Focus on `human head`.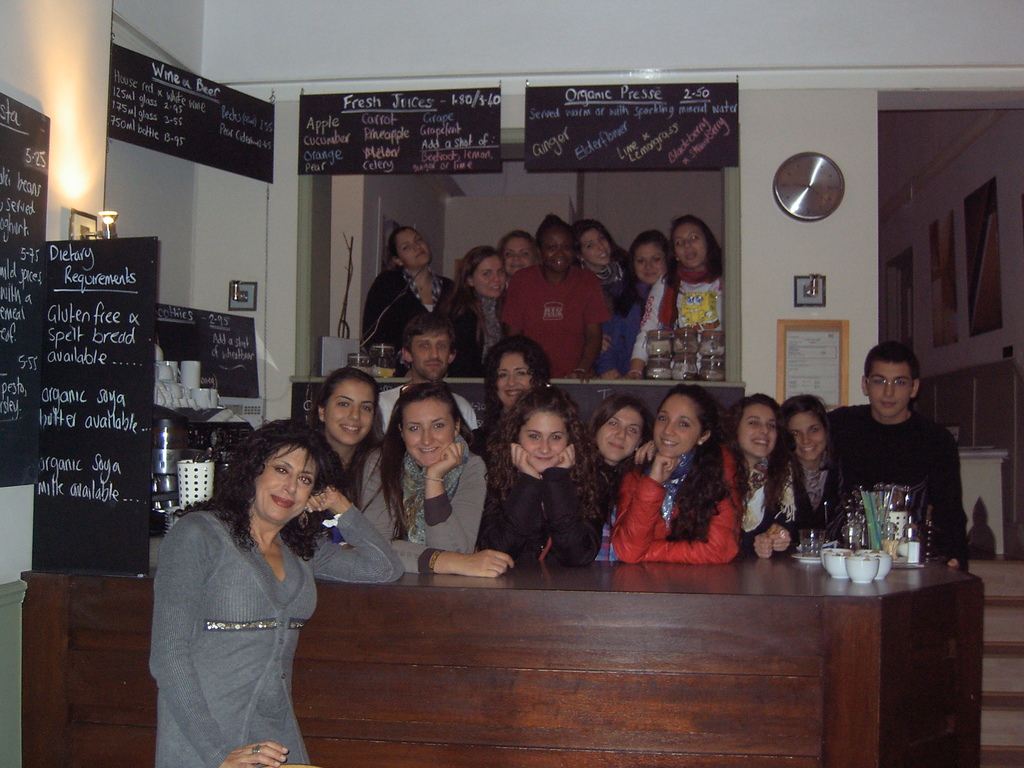
Focused at (776,390,833,462).
